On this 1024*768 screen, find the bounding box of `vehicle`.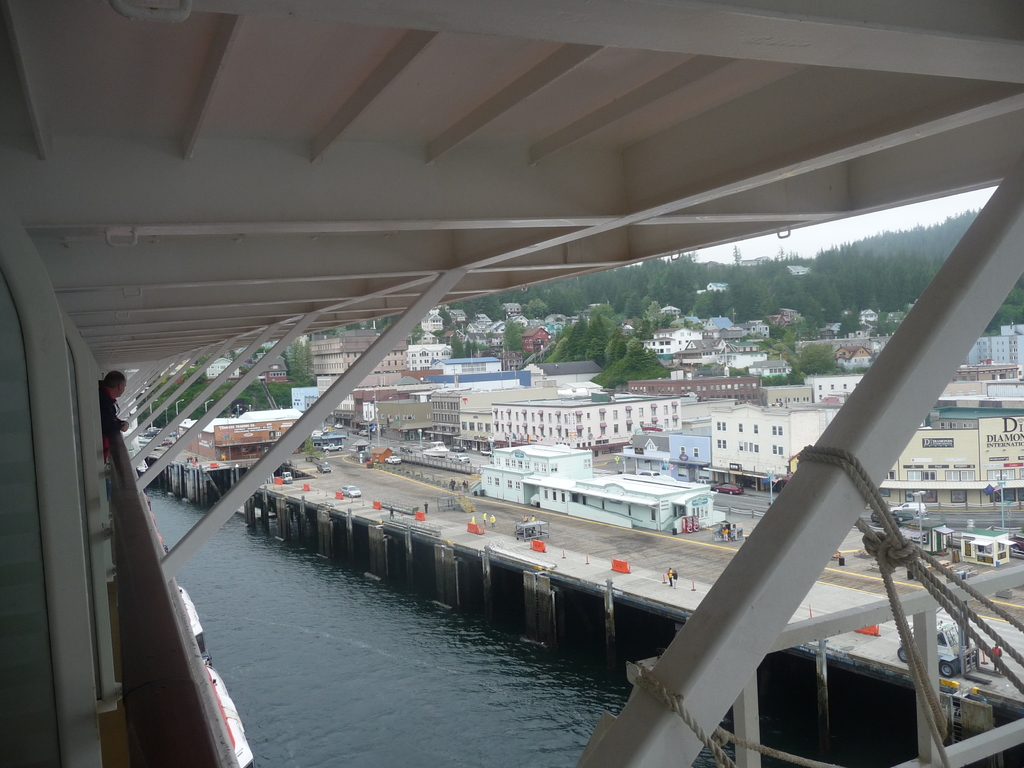
Bounding box: region(381, 455, 402, 463).
